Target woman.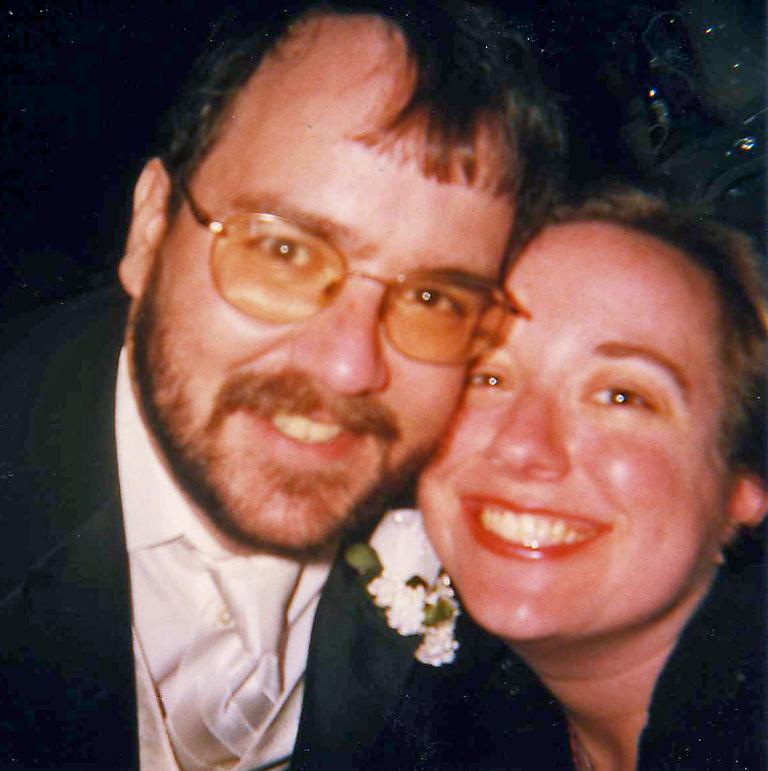
Target region: (left=418, top=183, right=767, bottom=764).
